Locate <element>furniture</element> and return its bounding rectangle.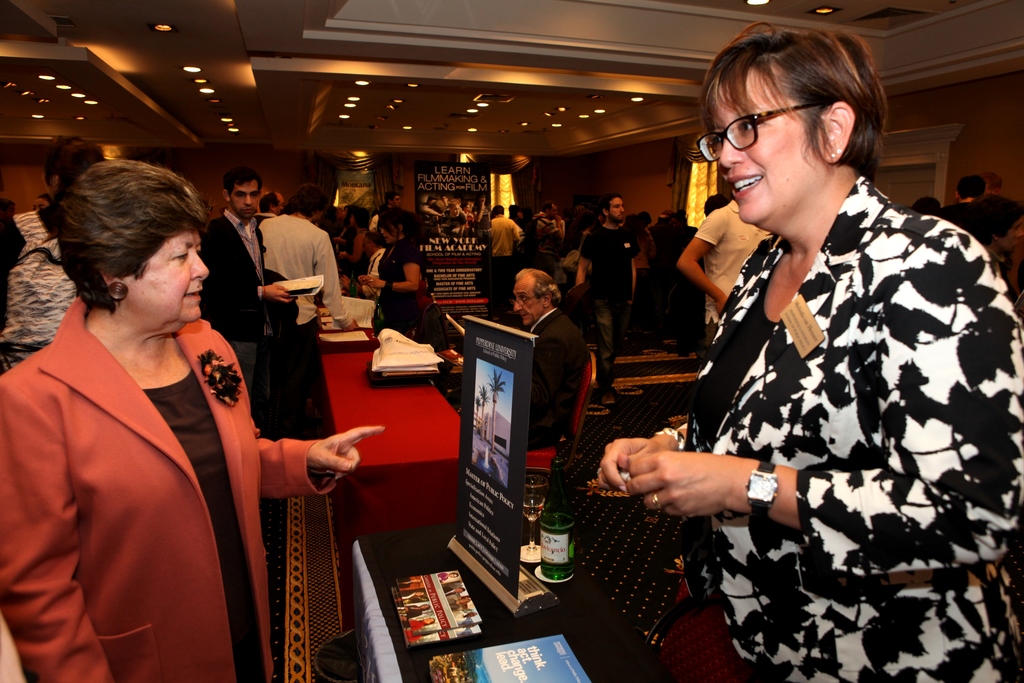
320,348,461,600.
